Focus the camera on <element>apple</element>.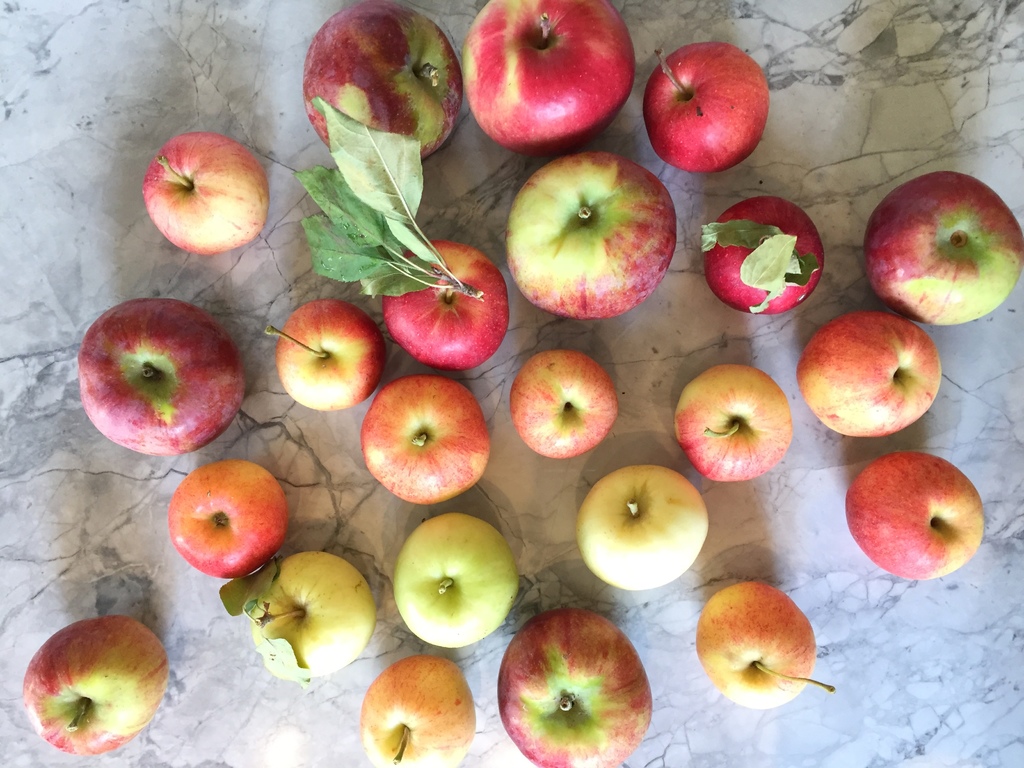
Focus region: 380,237,509,371.
